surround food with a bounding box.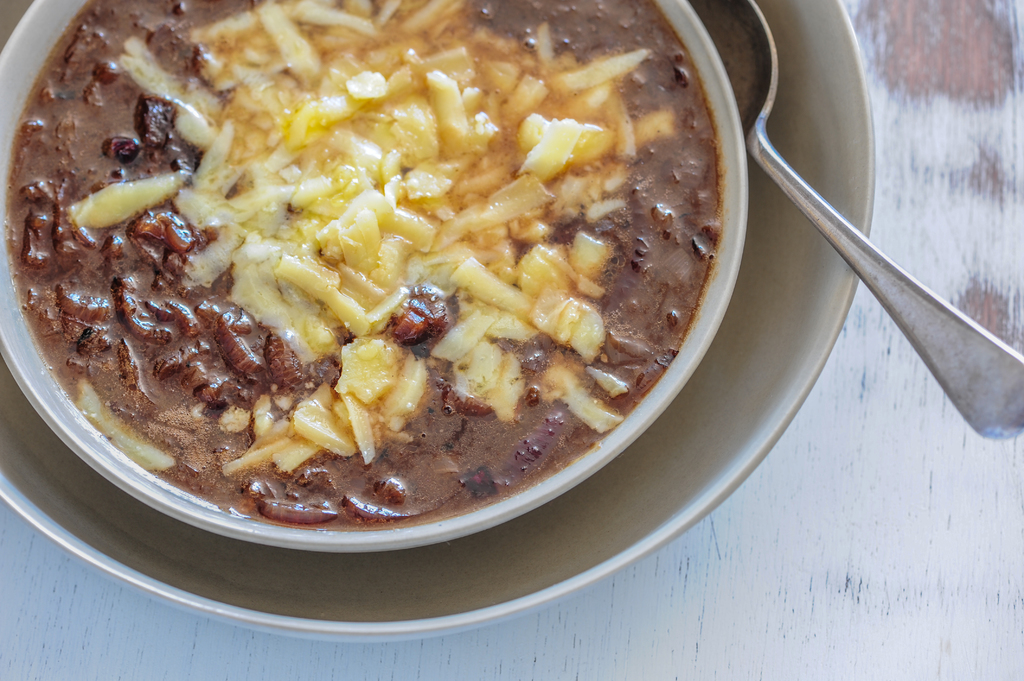
BBox(50, 0, 737, 522).
